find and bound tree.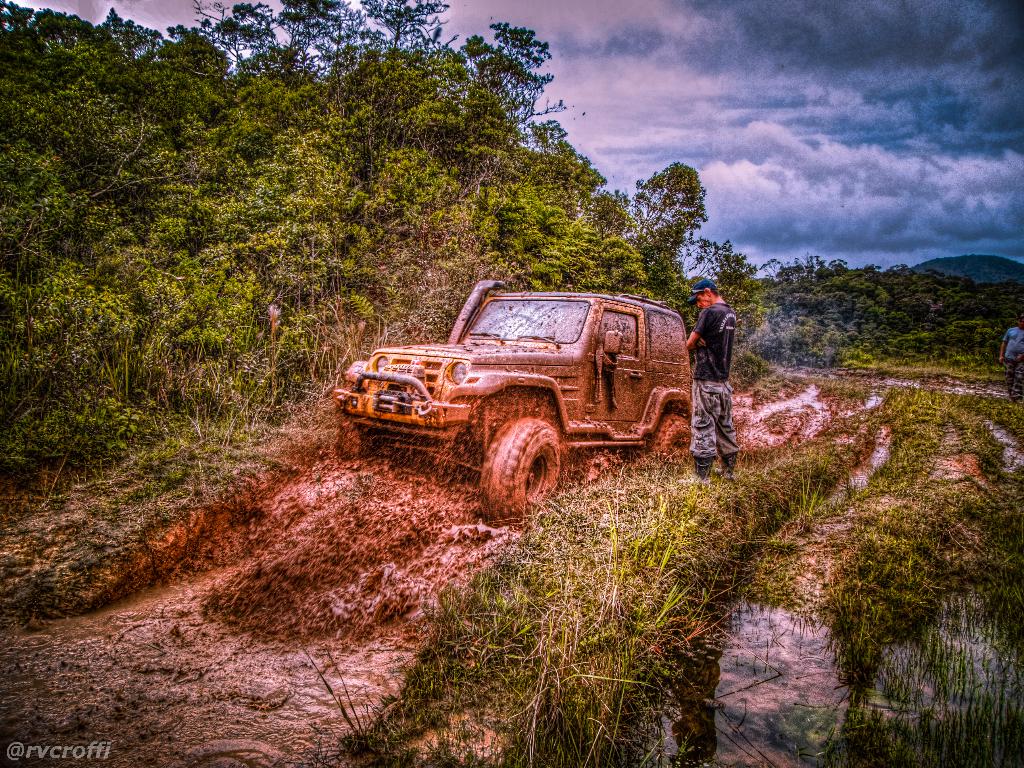
Bound: 618:156:707:308.
